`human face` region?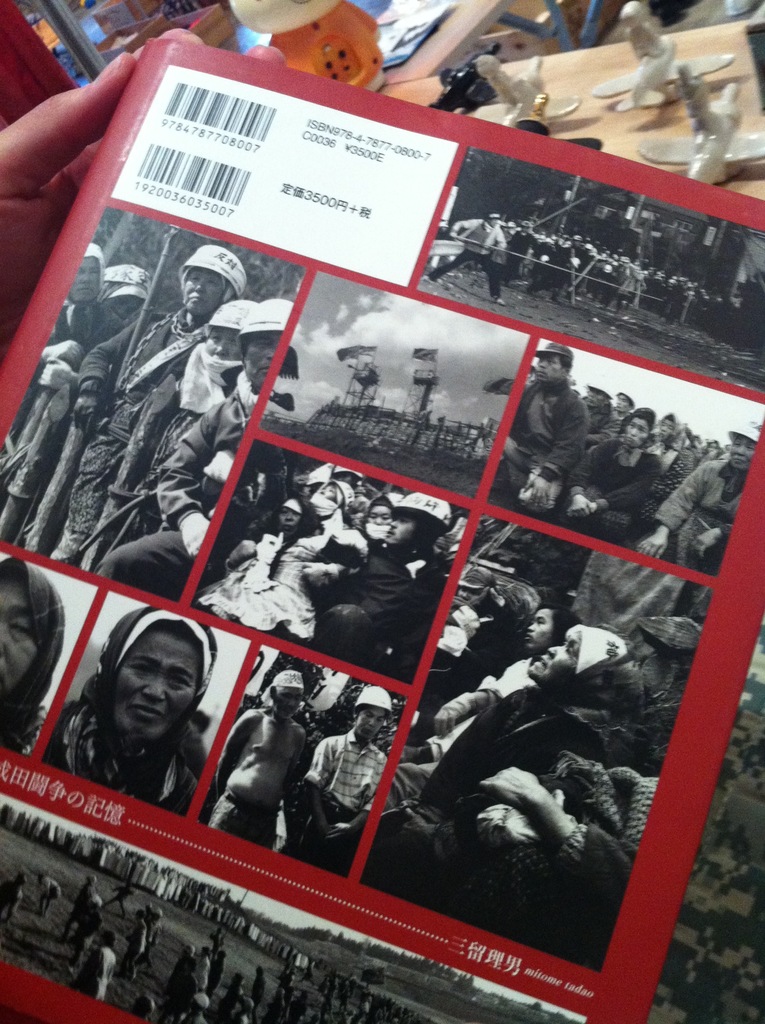
BBox(729, 438, 758, 469)
